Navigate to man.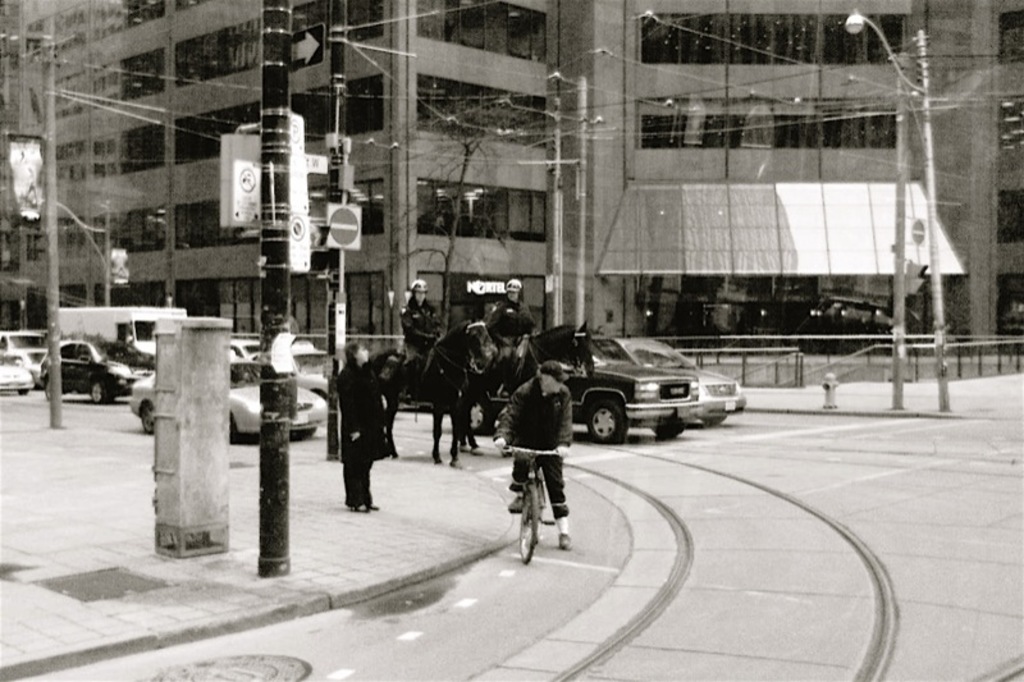
Navigation target: <region>494, 361, 572, 550</region>.
